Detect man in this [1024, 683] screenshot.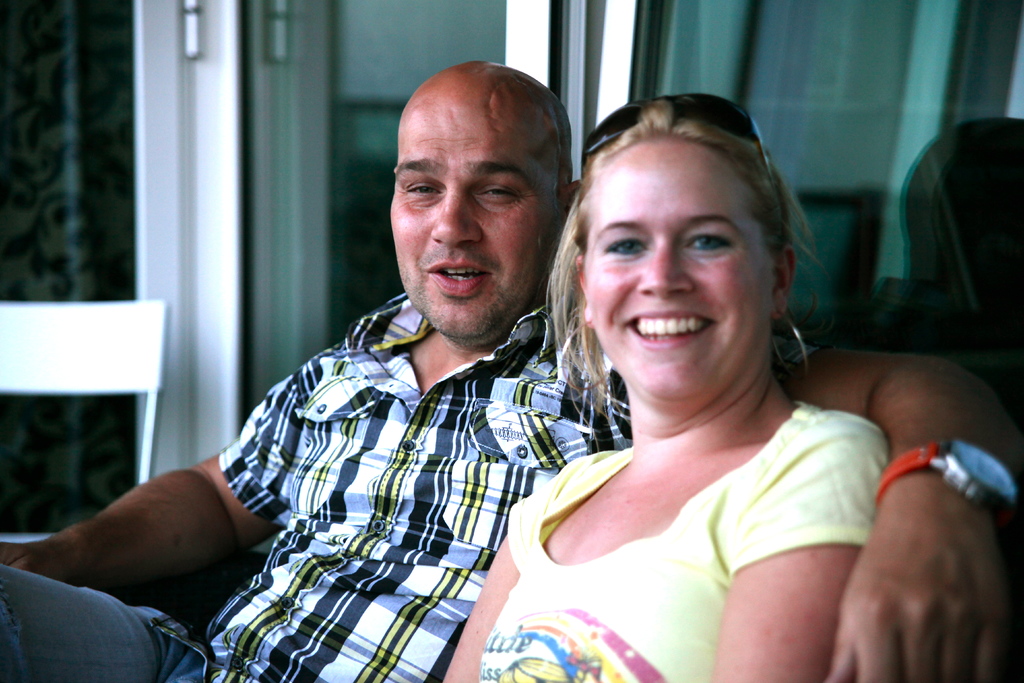
Detection: bbox=[0, 56, 1023, 682].
